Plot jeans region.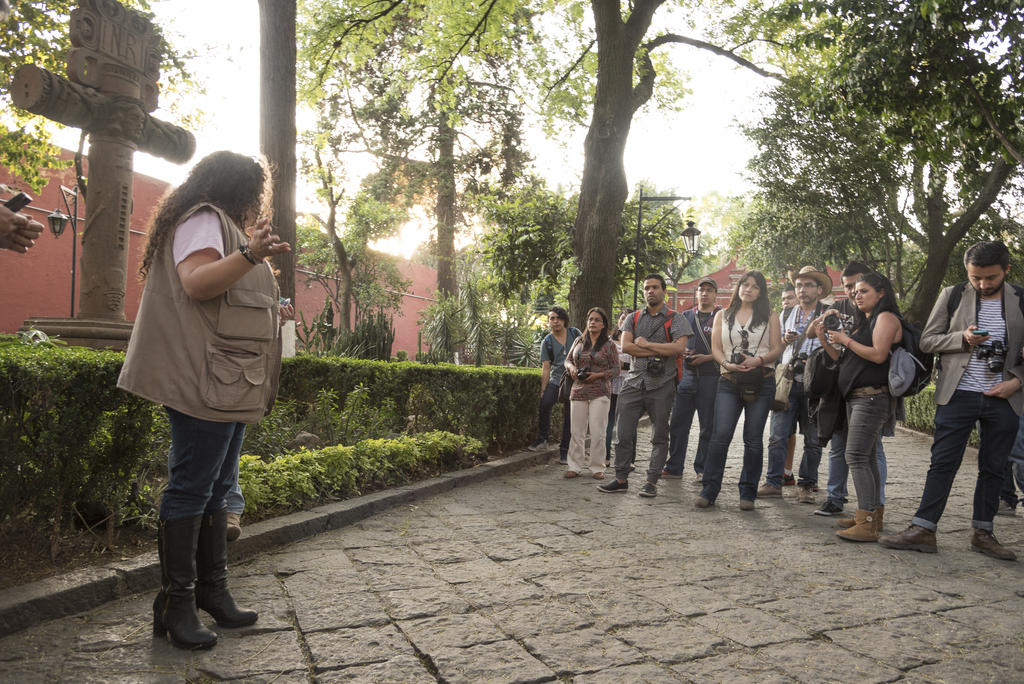
Plotted at rect(664, 367, 721, 476).
